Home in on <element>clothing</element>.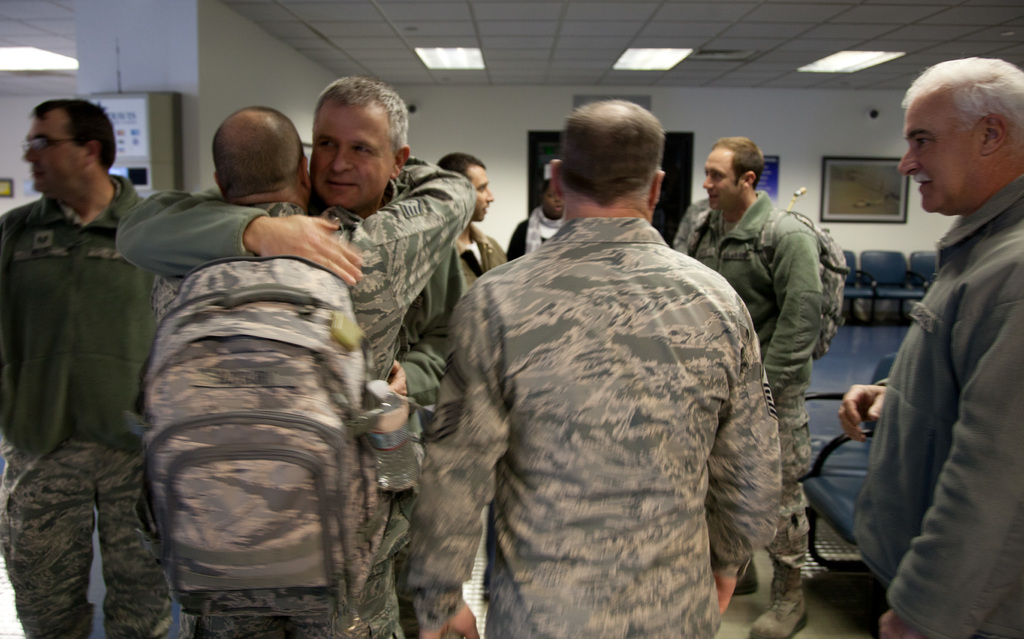
Homed in at (left=113, top=182, right=458, bottom=638).
